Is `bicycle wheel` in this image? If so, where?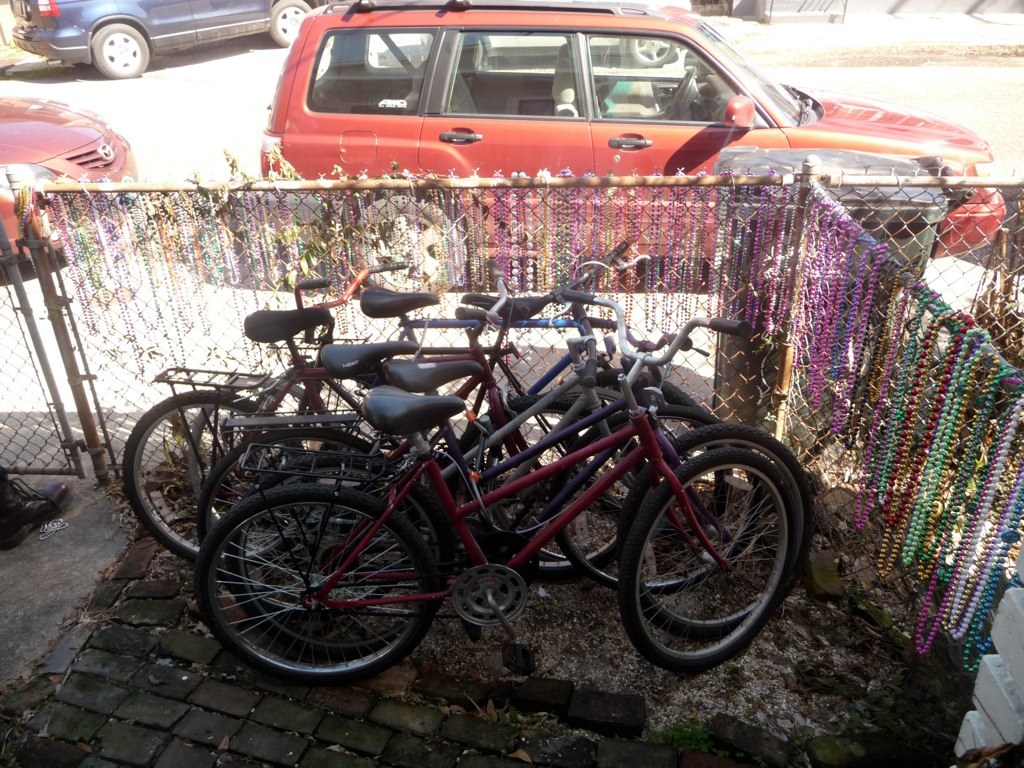
Yes, at {"left": 489, "top": 386, "right": 669, "bottom": 562}.
